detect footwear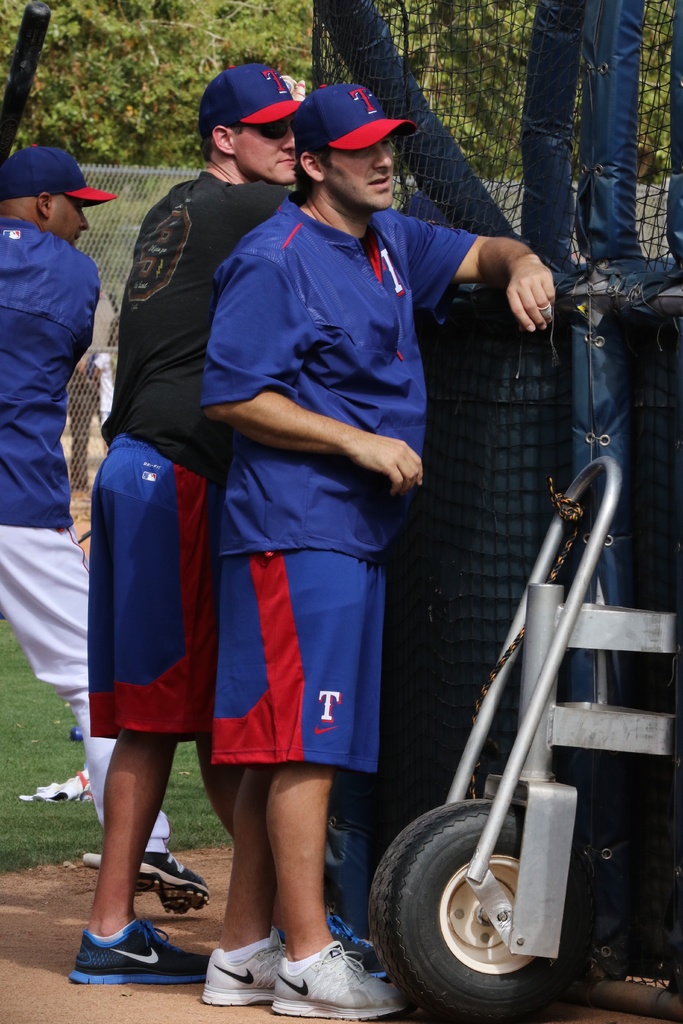
<region>204, 930, 283, 1012</region>
